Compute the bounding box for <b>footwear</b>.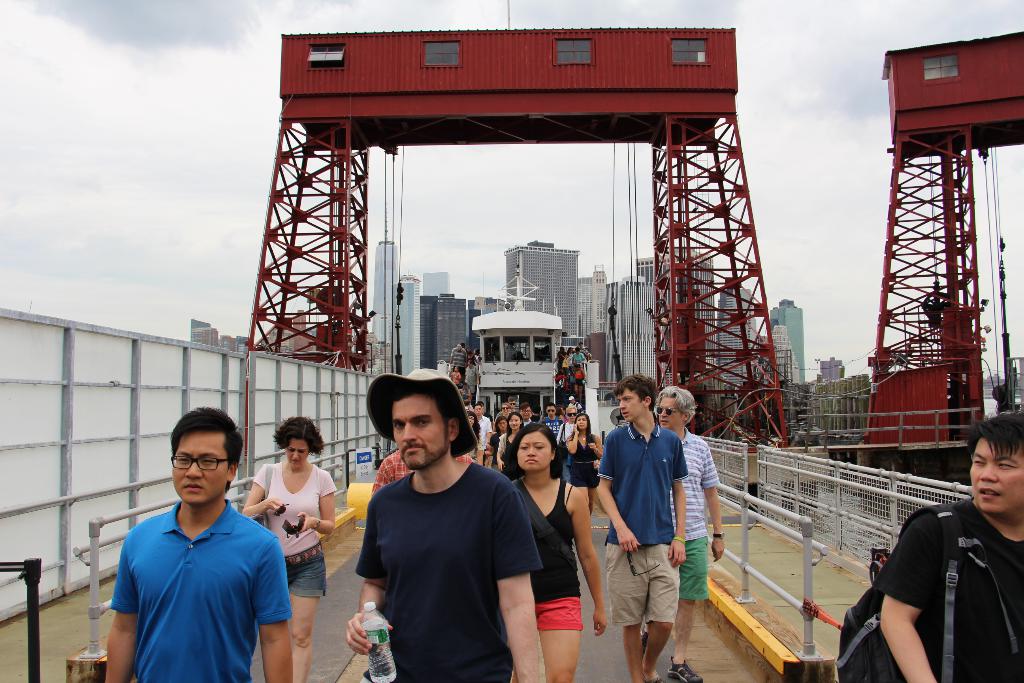
region(662, 656, 700, 682).
